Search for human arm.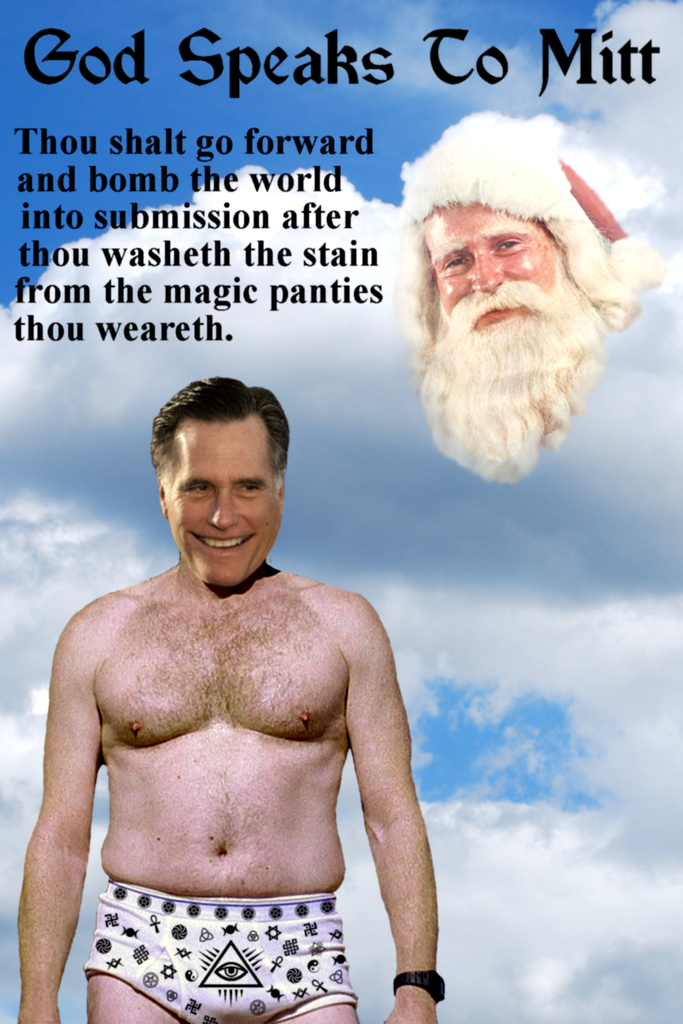
Found at l=17, t=664, r=117, b=1000.
